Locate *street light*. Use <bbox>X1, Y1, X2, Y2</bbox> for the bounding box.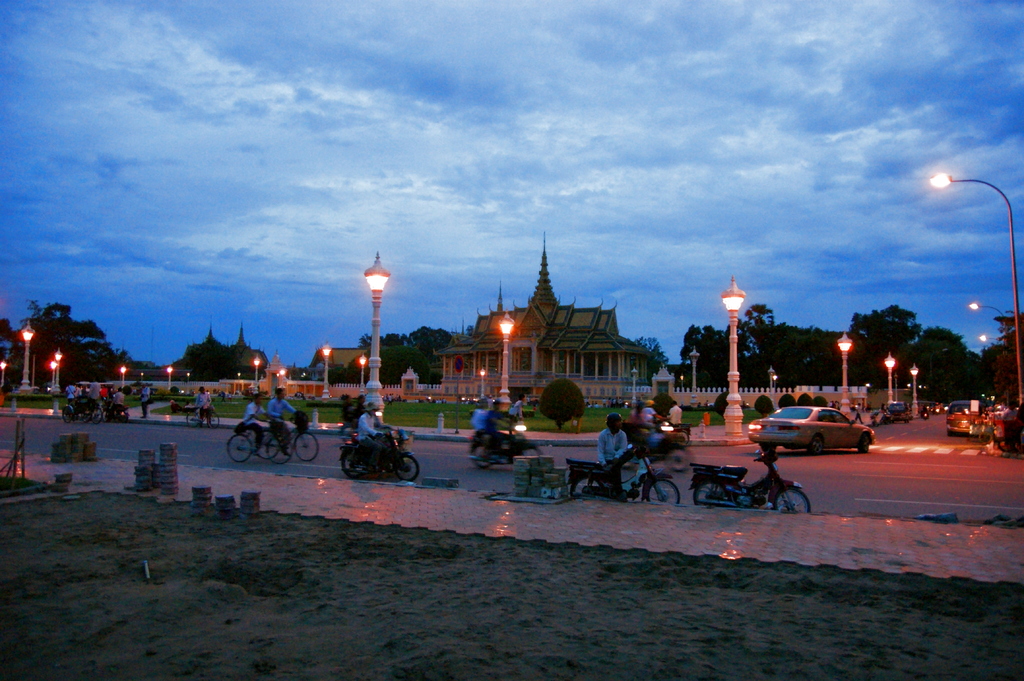
<bbox>17, 321, 38, 394</bbox>.
